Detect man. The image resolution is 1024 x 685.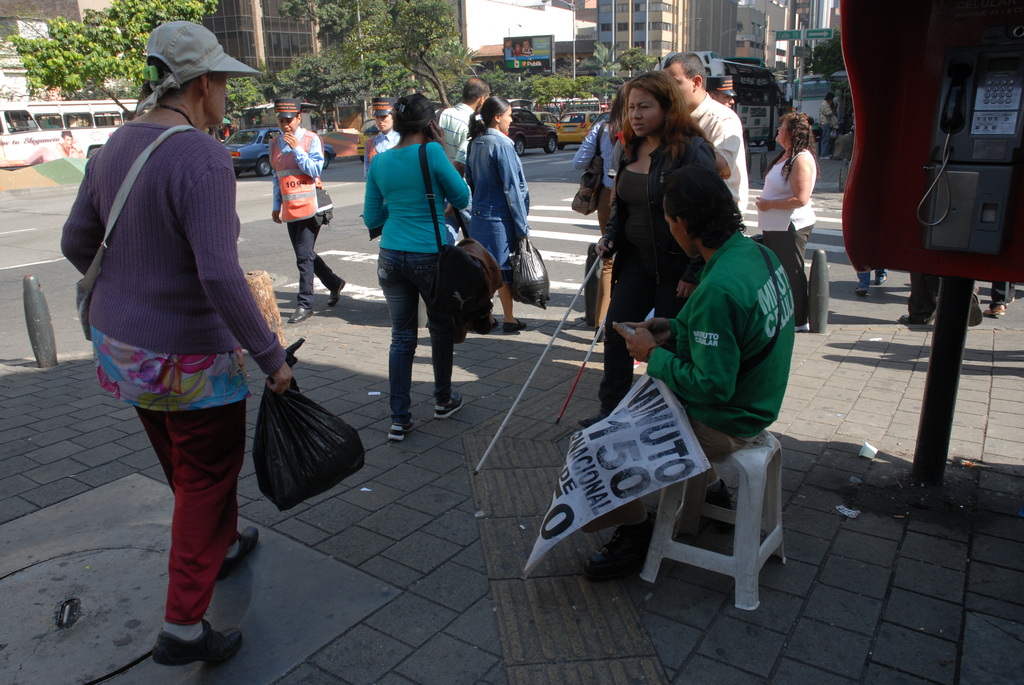
264,90,351,326.
